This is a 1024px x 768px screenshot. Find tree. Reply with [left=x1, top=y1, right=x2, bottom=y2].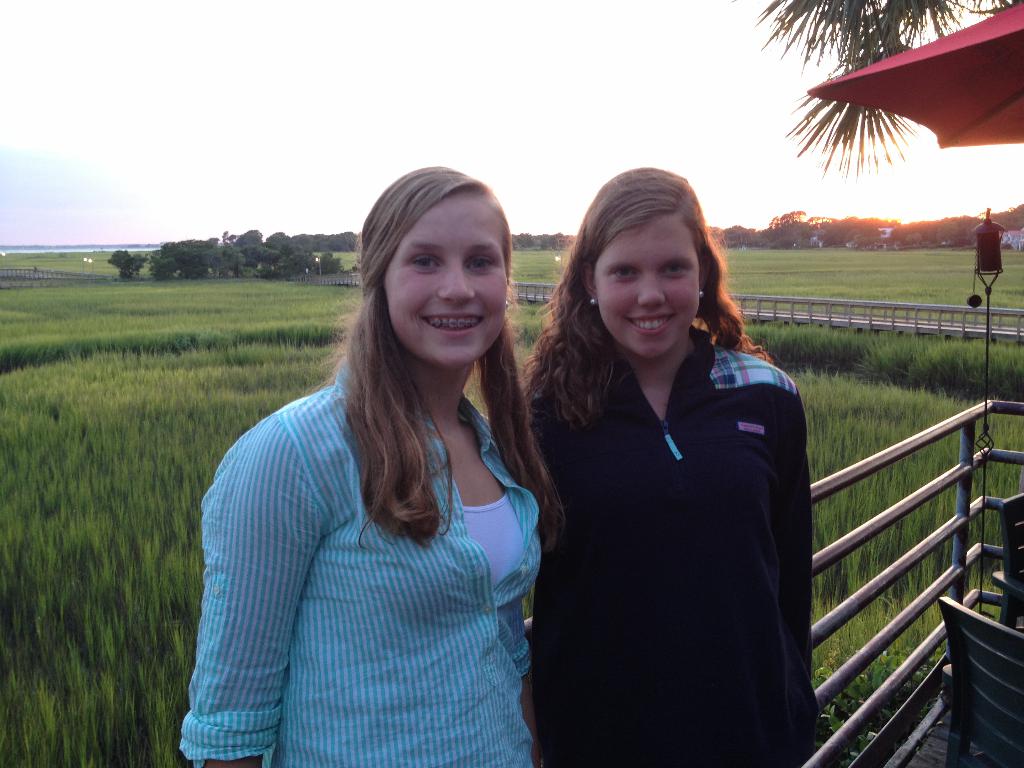
[left=107, top=248, right=148, bottom=285].
